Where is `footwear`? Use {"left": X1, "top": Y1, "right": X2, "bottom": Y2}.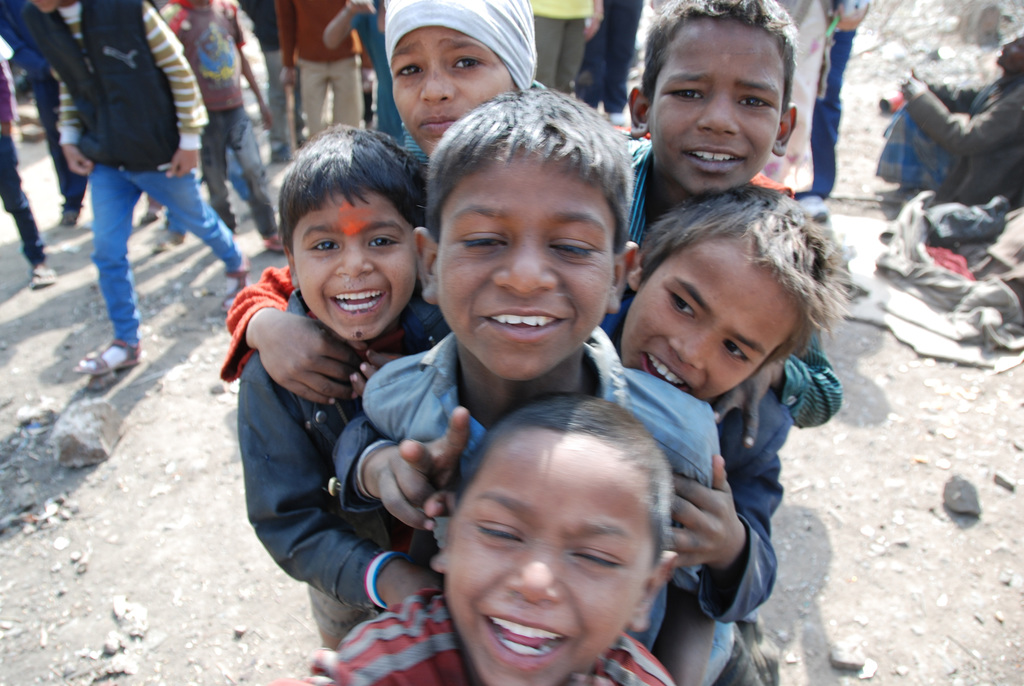
{"left": 139, "top": 208, "right": 166, "bottom": 227}.
